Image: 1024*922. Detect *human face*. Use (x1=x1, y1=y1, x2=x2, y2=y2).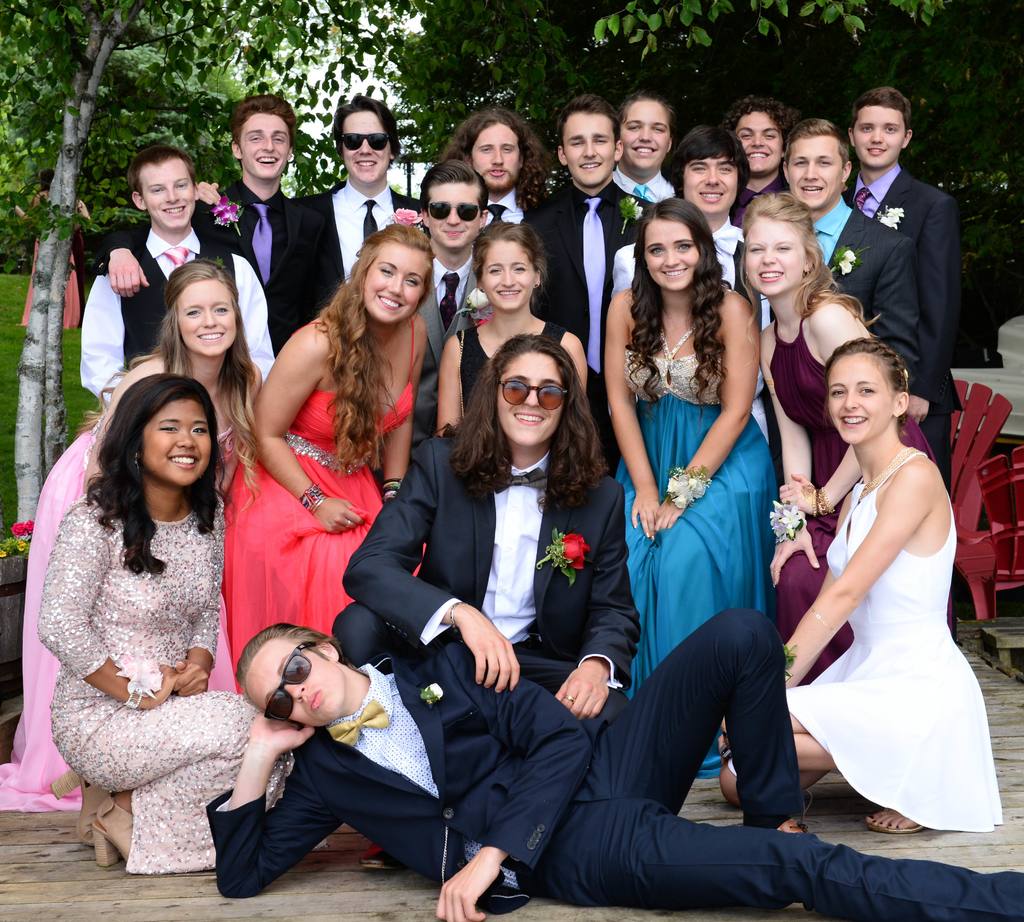
(x1=619, y1=94, x2=673, y2=170).
